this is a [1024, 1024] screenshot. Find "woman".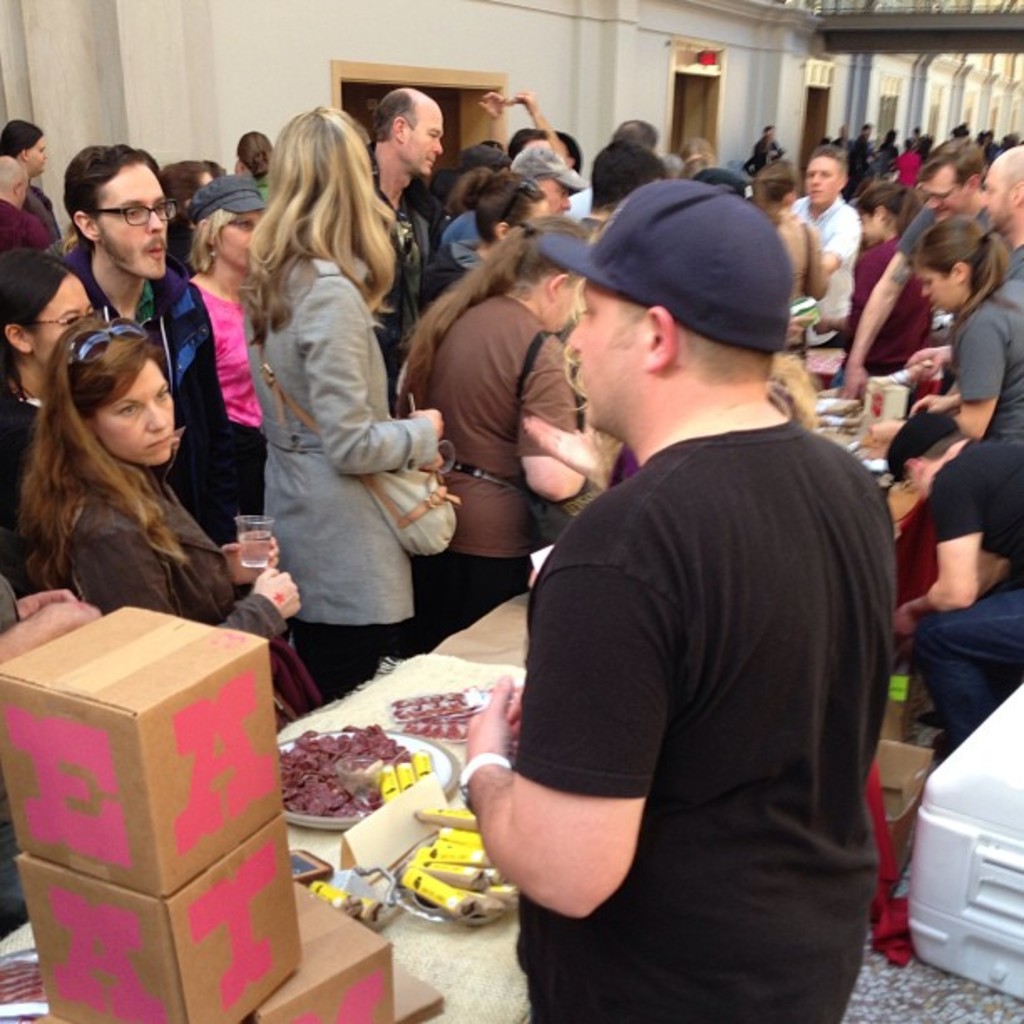
Bounding box: l=0, t=256, r=131, b=579.
